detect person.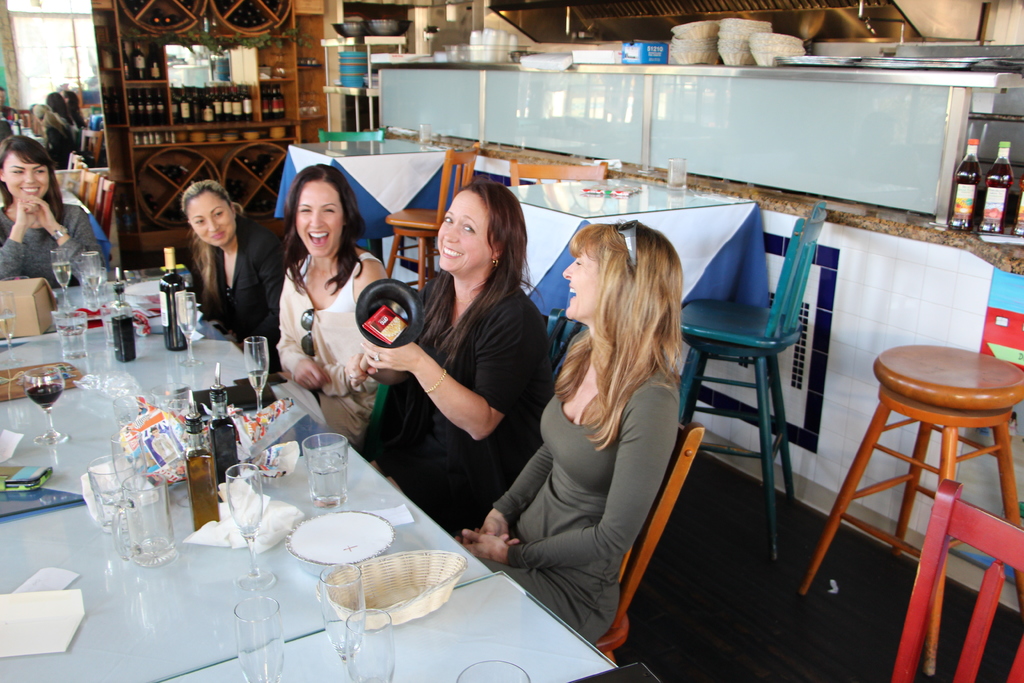
Detected at (349,177,552,542).
